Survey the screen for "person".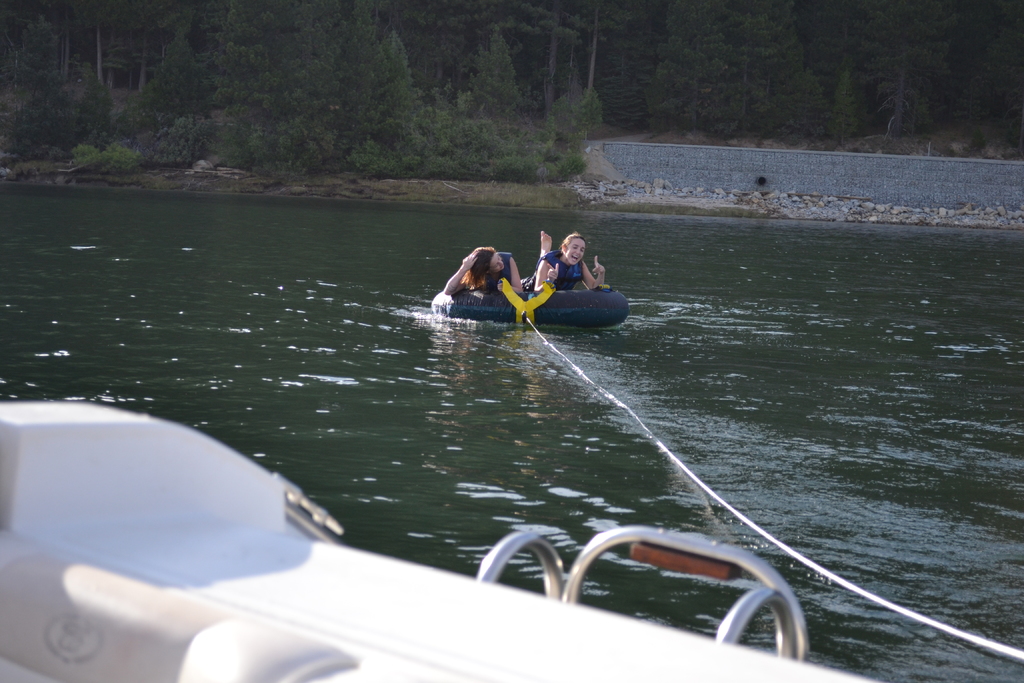
Survey found: crop(525, 229, 607, 295).
